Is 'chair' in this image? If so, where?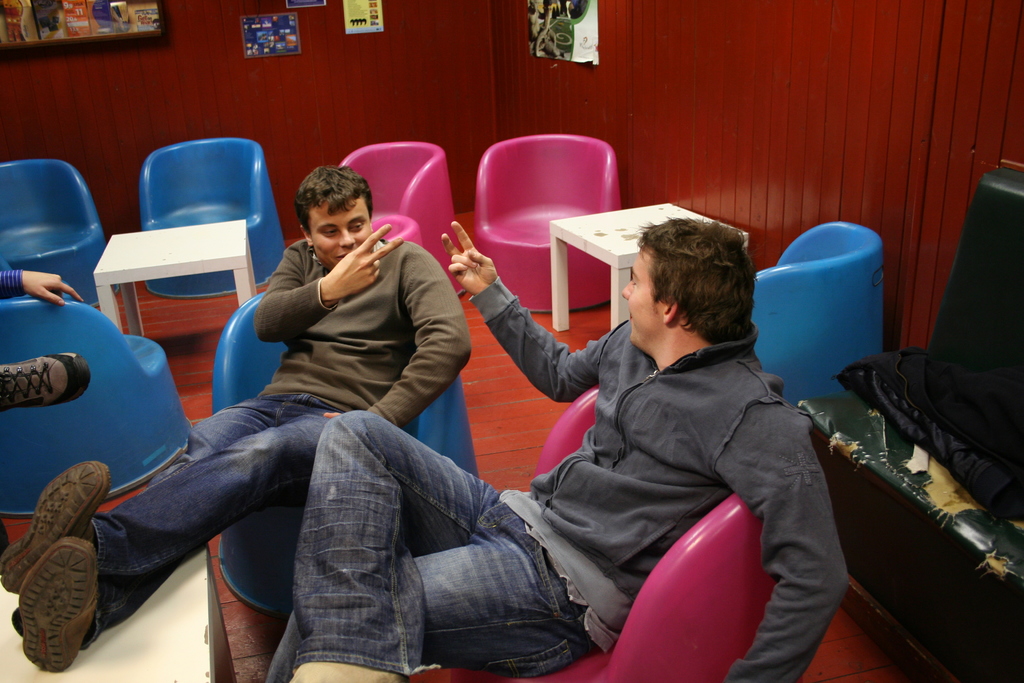
Yes, at <bbox>526, 383, 781, 682</bbox>.
